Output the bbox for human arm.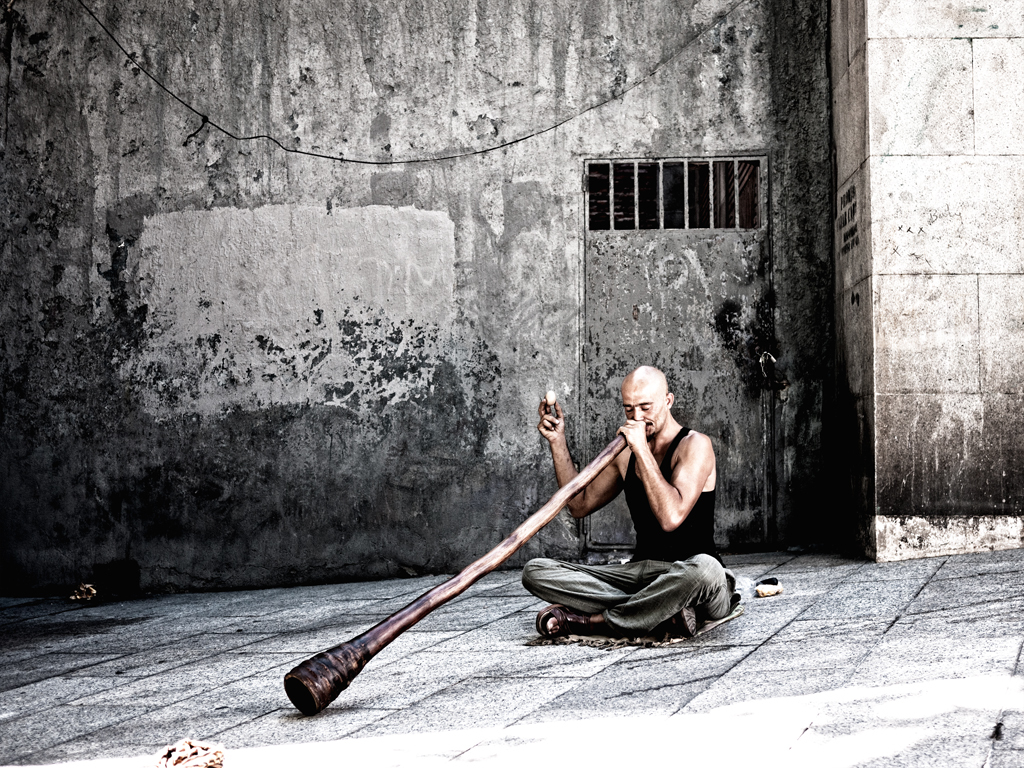
x1=625 y1=417 x2=713 y2=526.
